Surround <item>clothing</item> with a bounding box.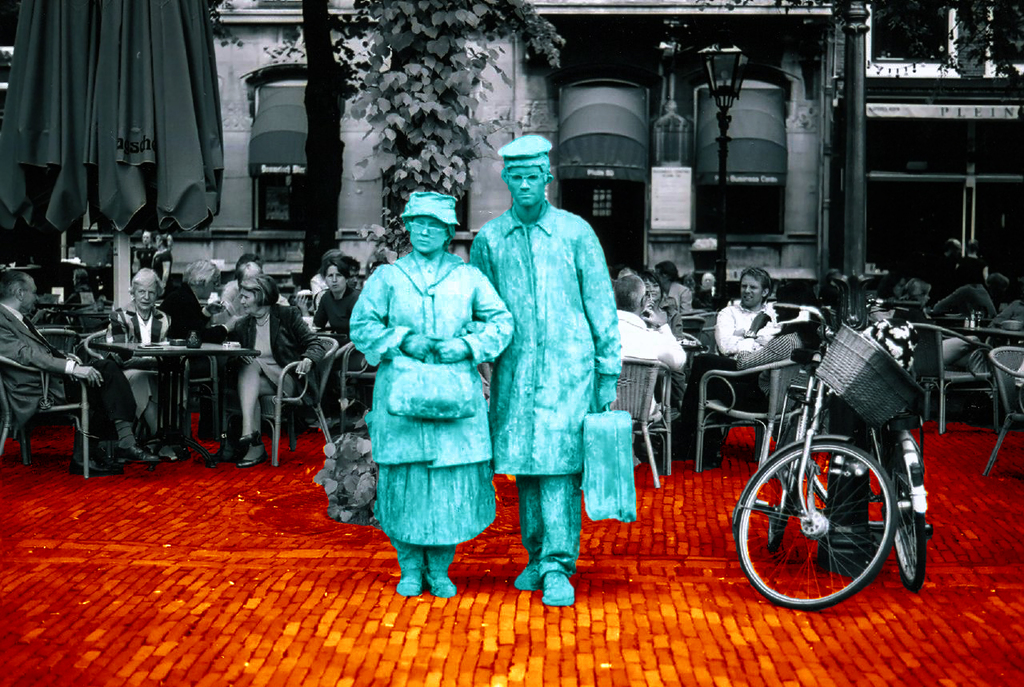
<region>614, 303, 685, 417</region>.
